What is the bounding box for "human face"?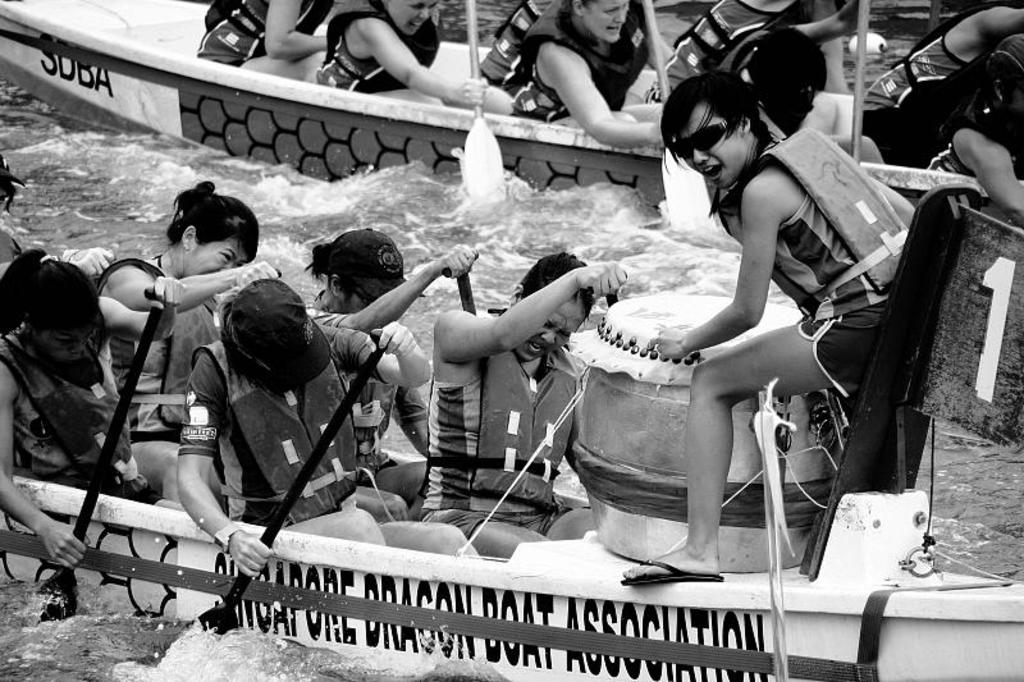
<box>586,0,631,41</box>.
